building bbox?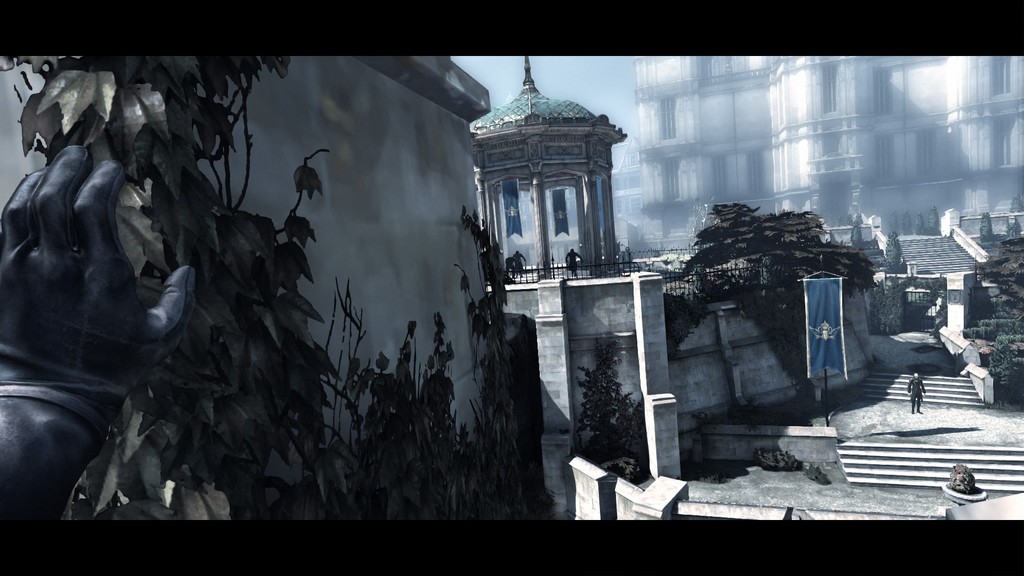
[left=632, top=58, right=1023, bottom=246]
